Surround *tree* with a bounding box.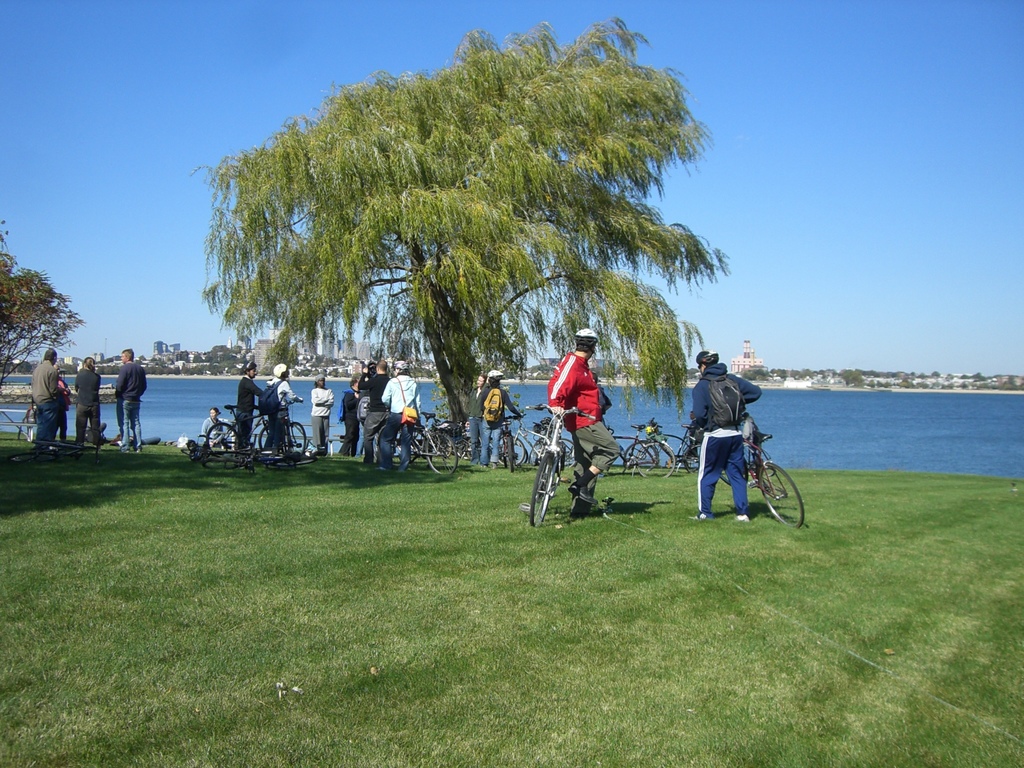
detection(0, 219, 86, 389).
